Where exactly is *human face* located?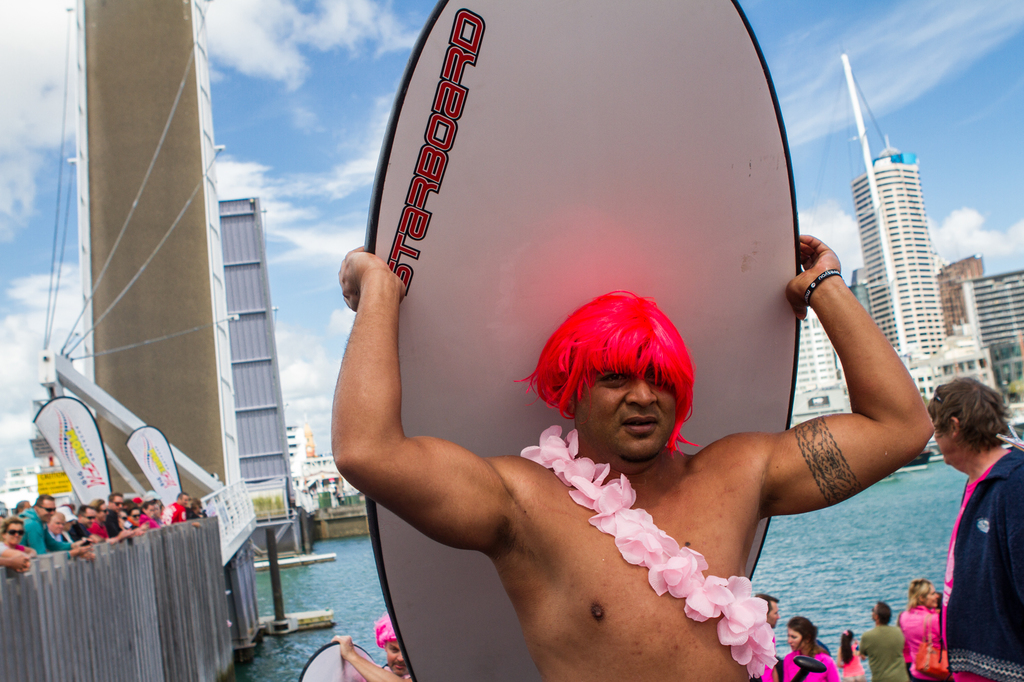
Its bounding box is 98,507,108,524.
